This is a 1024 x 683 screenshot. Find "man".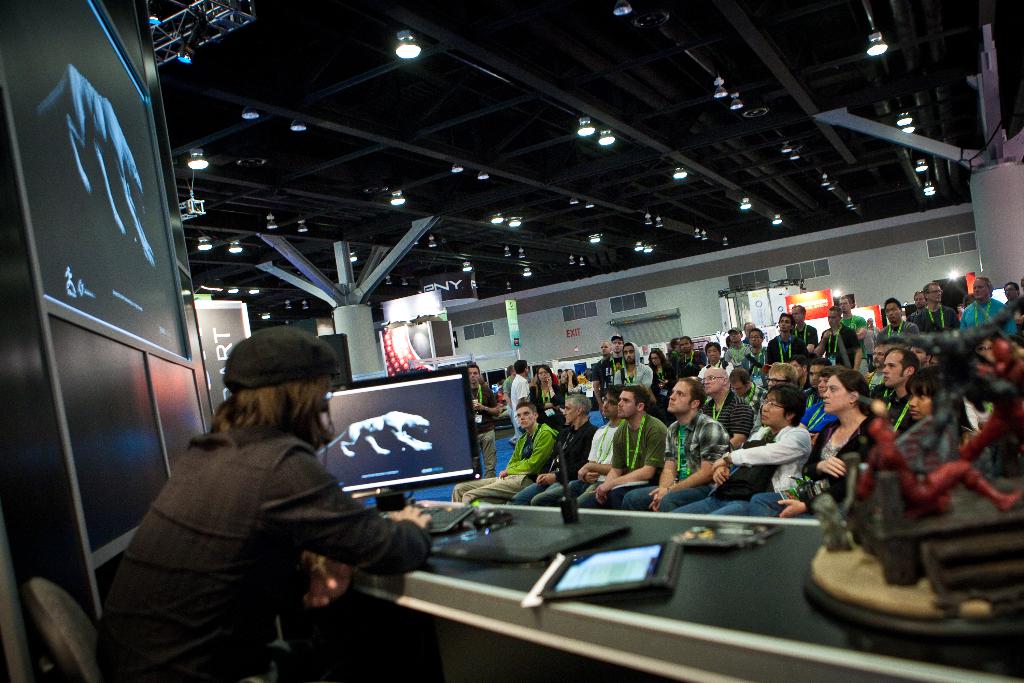
Bounding box: BBox(449, 399, 559, 506).
